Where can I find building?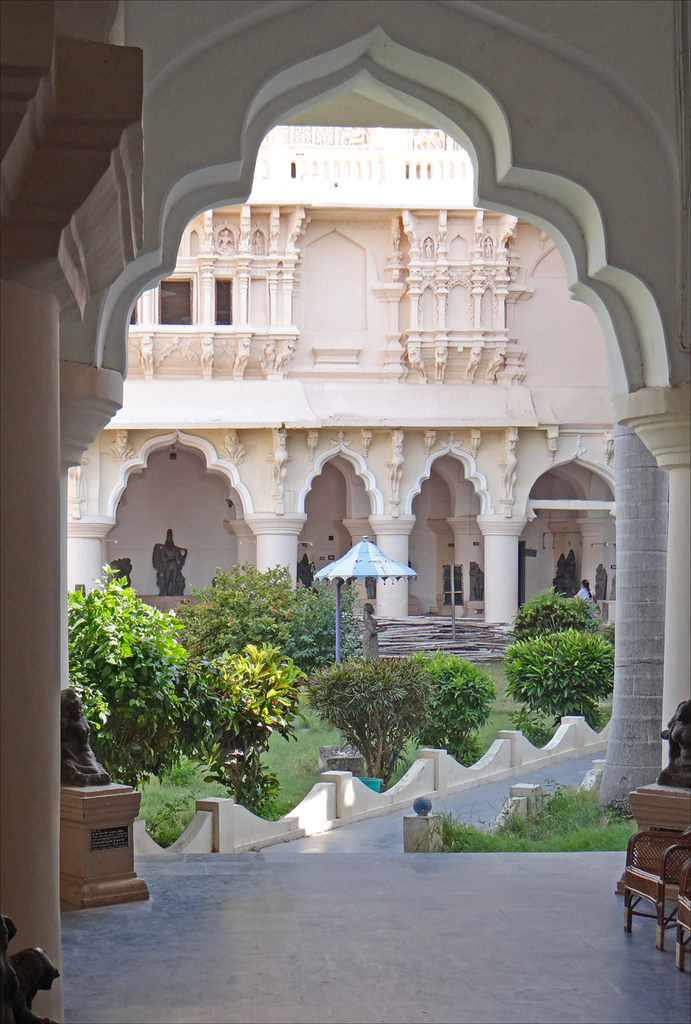
You can find it at {"x1": 74, "y1": 85, "x2": 615, "y2": 636}.
